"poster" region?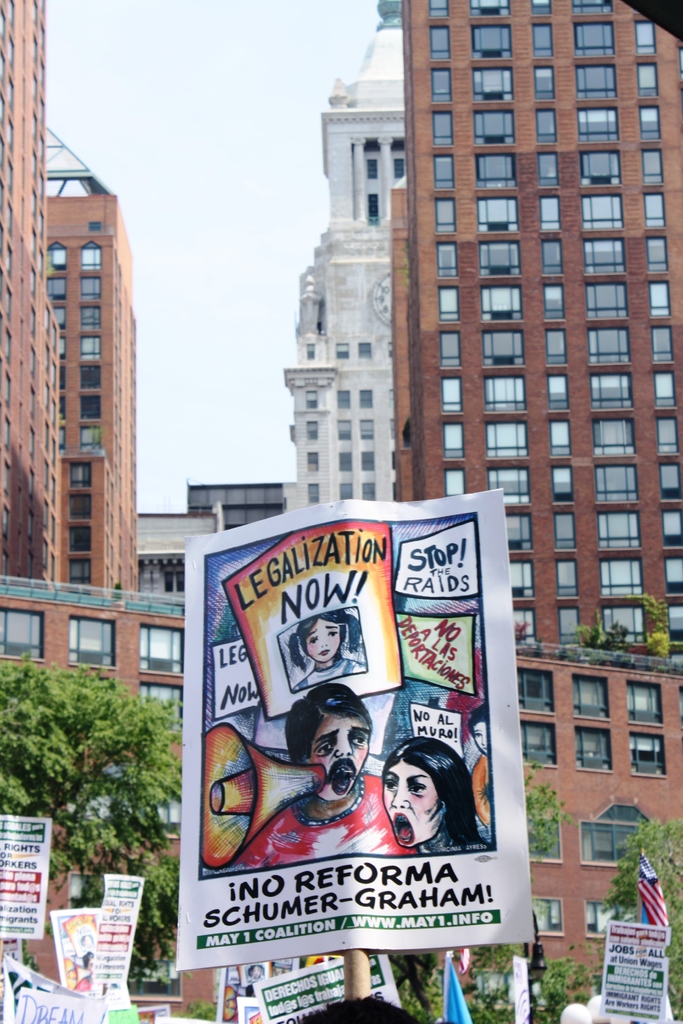
{"x1": 48, "y1": 914, "x2": 104, "y2": 988}
